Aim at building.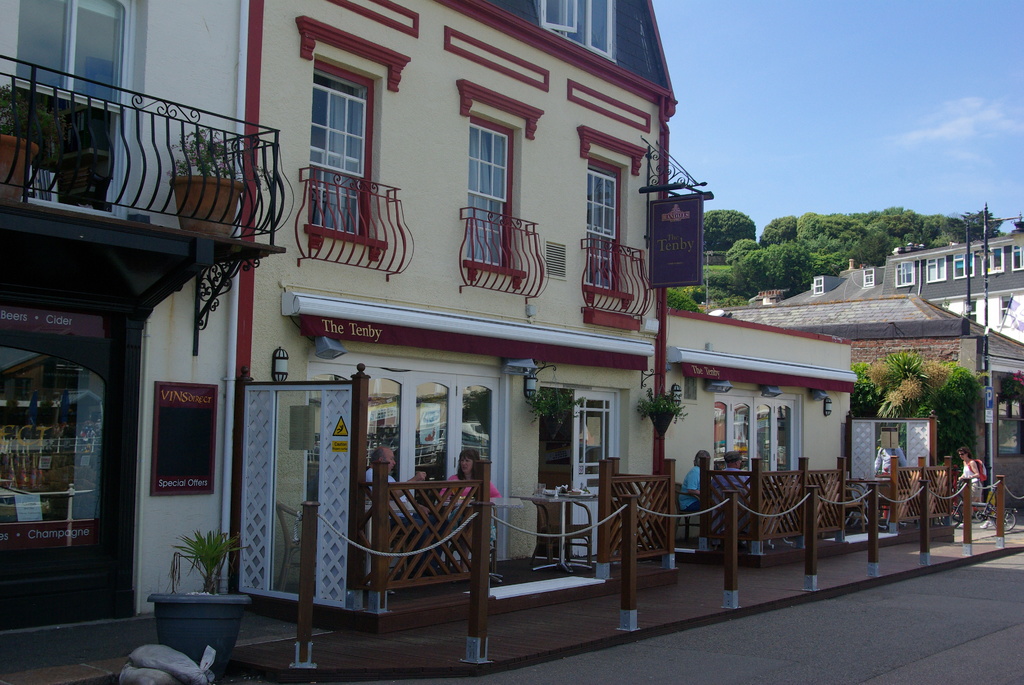
Aimed at bbox=[810, 224, 1023, 307].
